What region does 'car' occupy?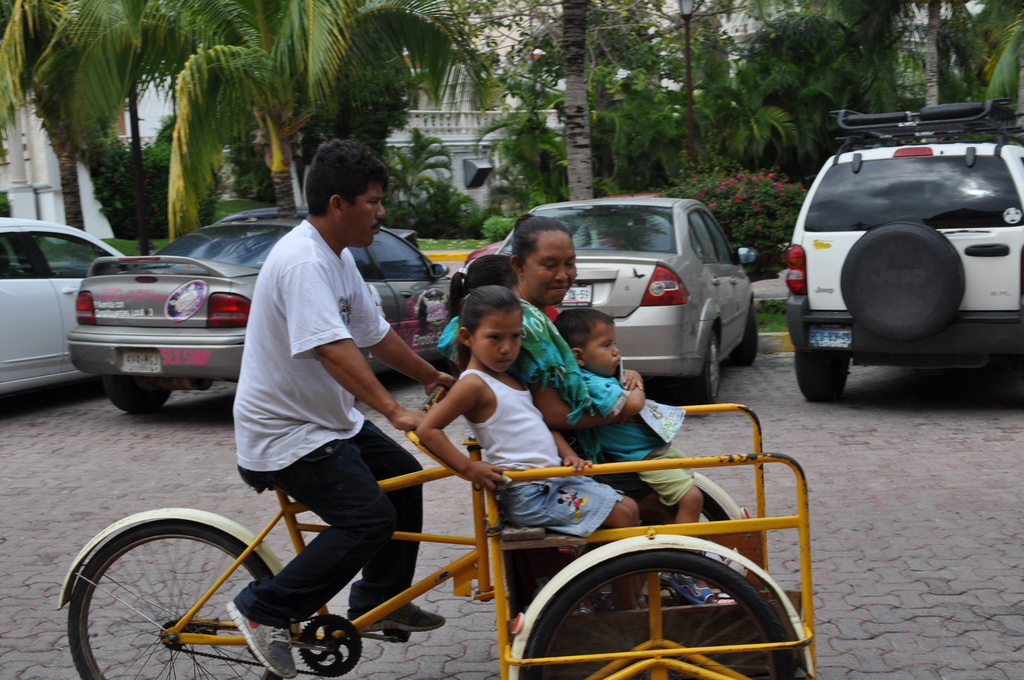
<region>786, 106, 1023, 399</region>.
